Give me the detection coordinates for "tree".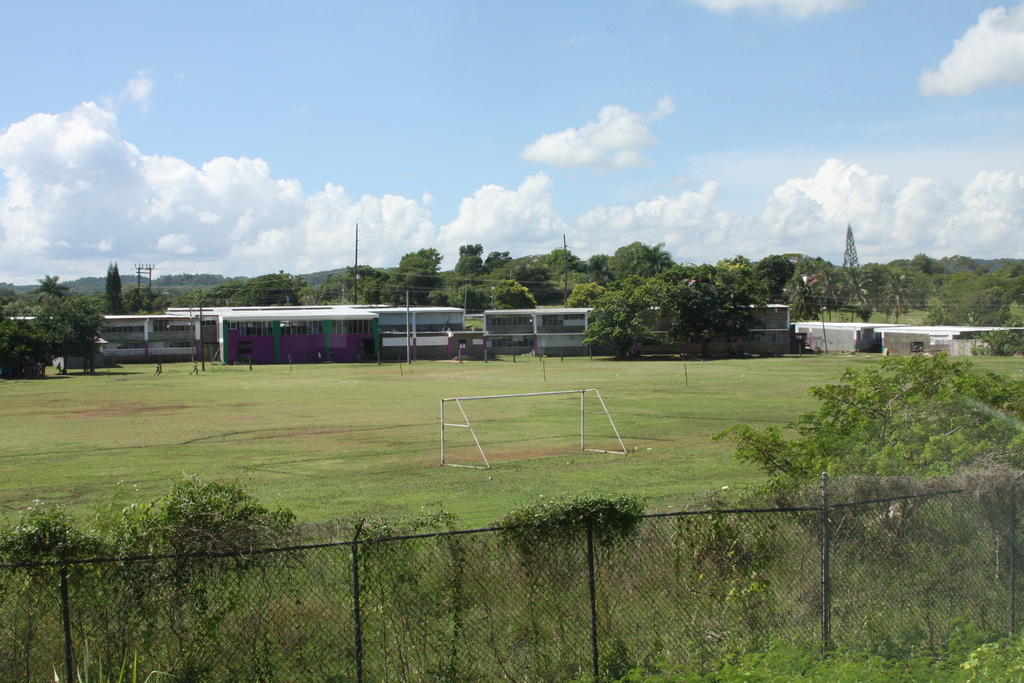
left=706, top=355, right=1023, bottom=550.
